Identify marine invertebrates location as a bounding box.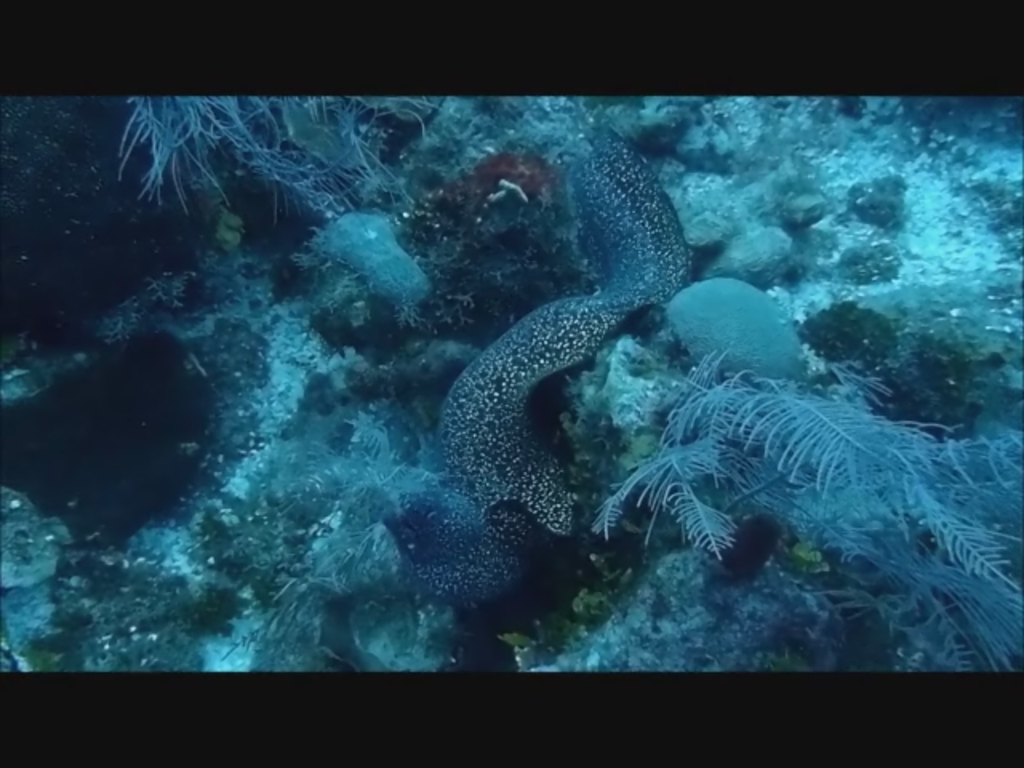
{"left": 592, "top": 328, "right": 1022, "bottom": 624}.
